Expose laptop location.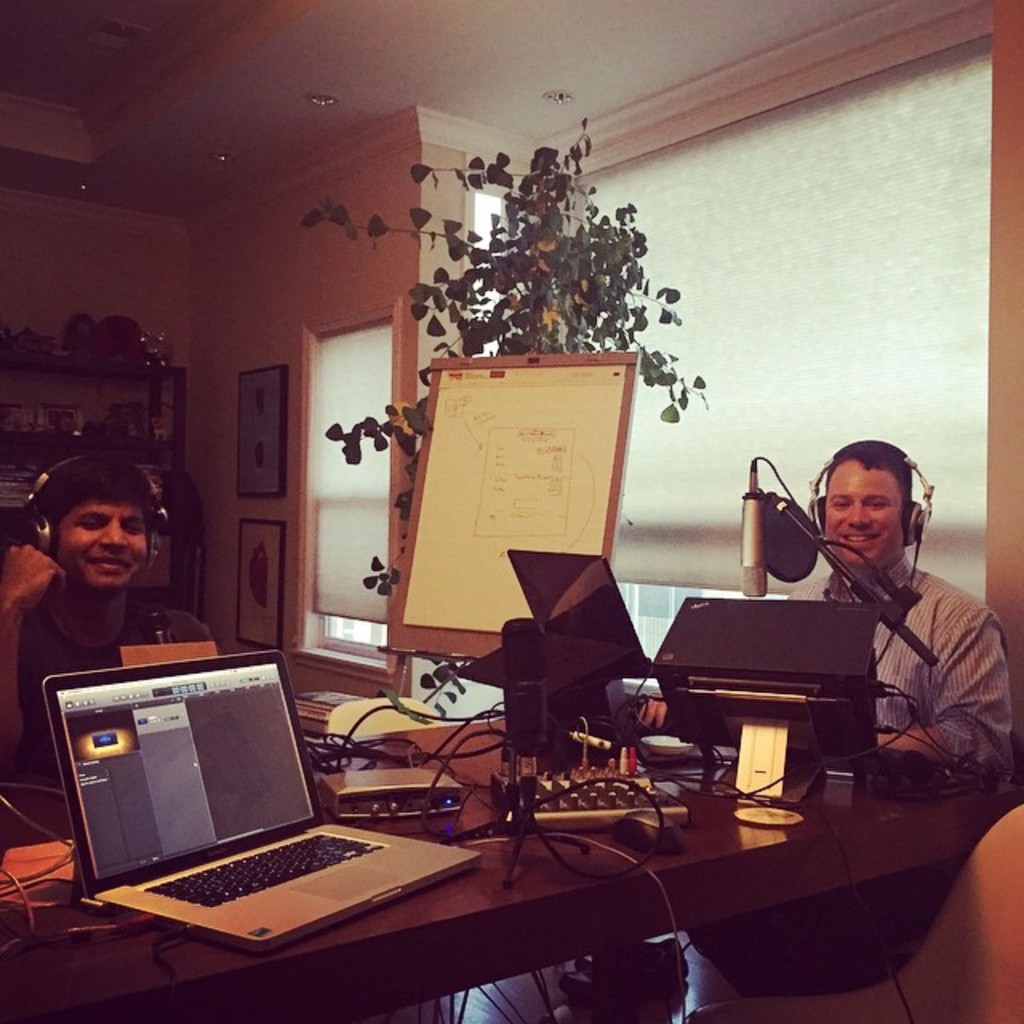
Exposed at pyautogui.locateOnScreen(37, 654, 459, 962).
